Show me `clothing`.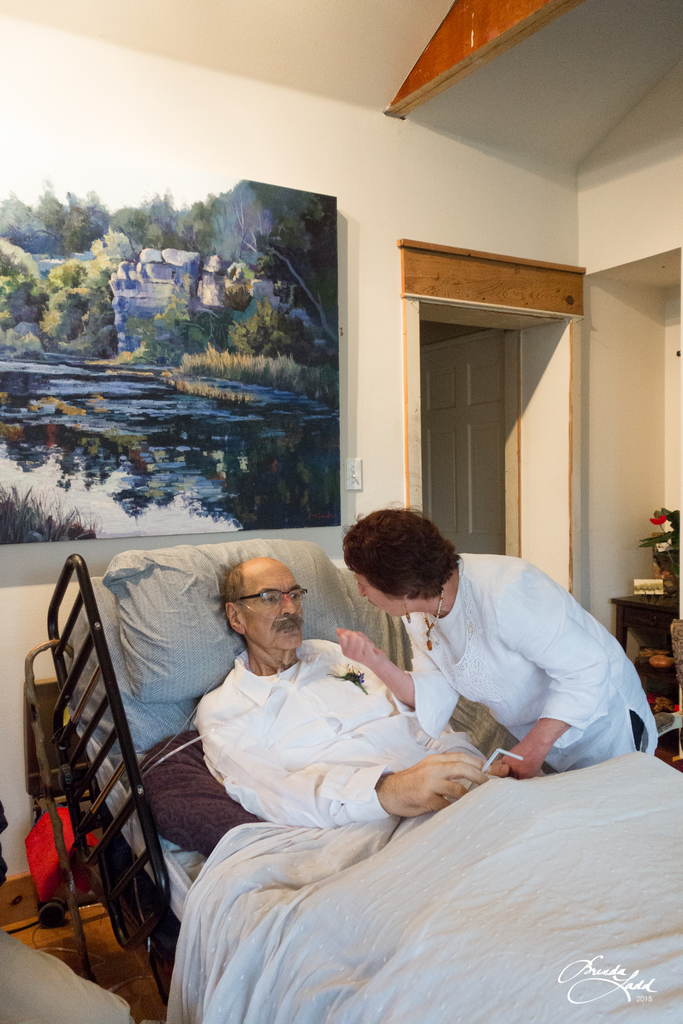
`clothing` is here: [left=415, top=557, right=647, bottom=767].
